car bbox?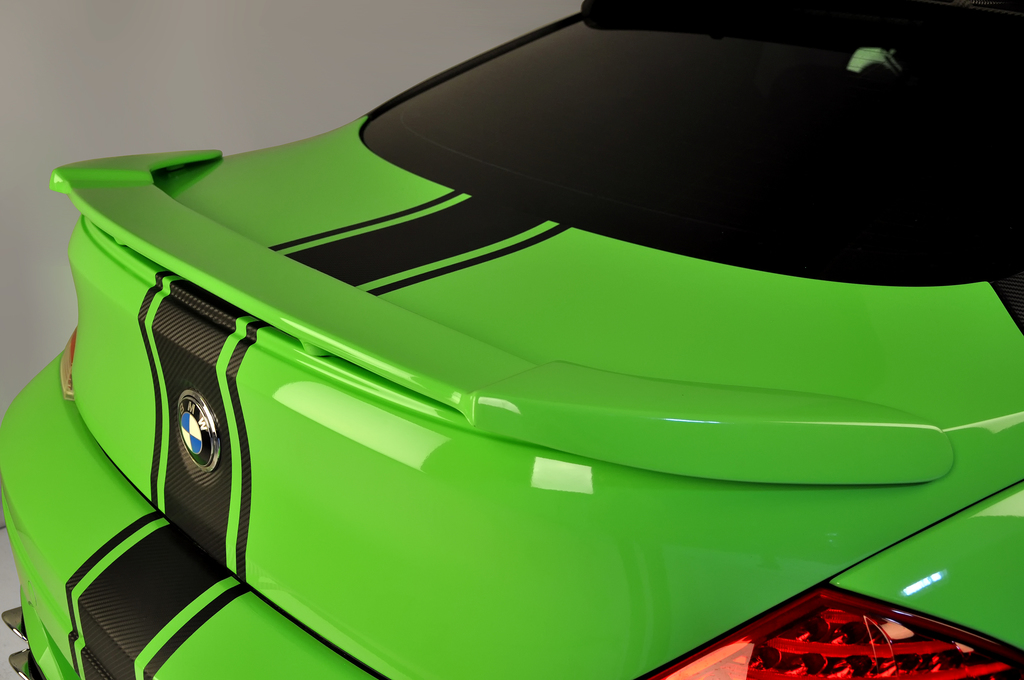
rect(0, 0, 1023, 679)
